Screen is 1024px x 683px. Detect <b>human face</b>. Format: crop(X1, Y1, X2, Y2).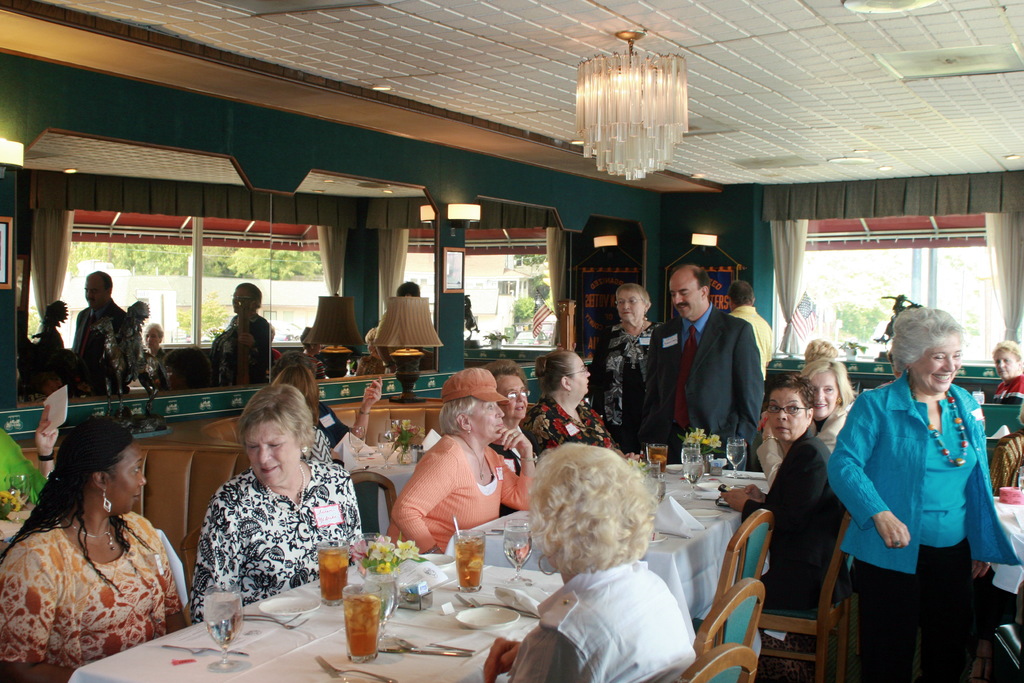
crop(248, 423, 294, 484).
